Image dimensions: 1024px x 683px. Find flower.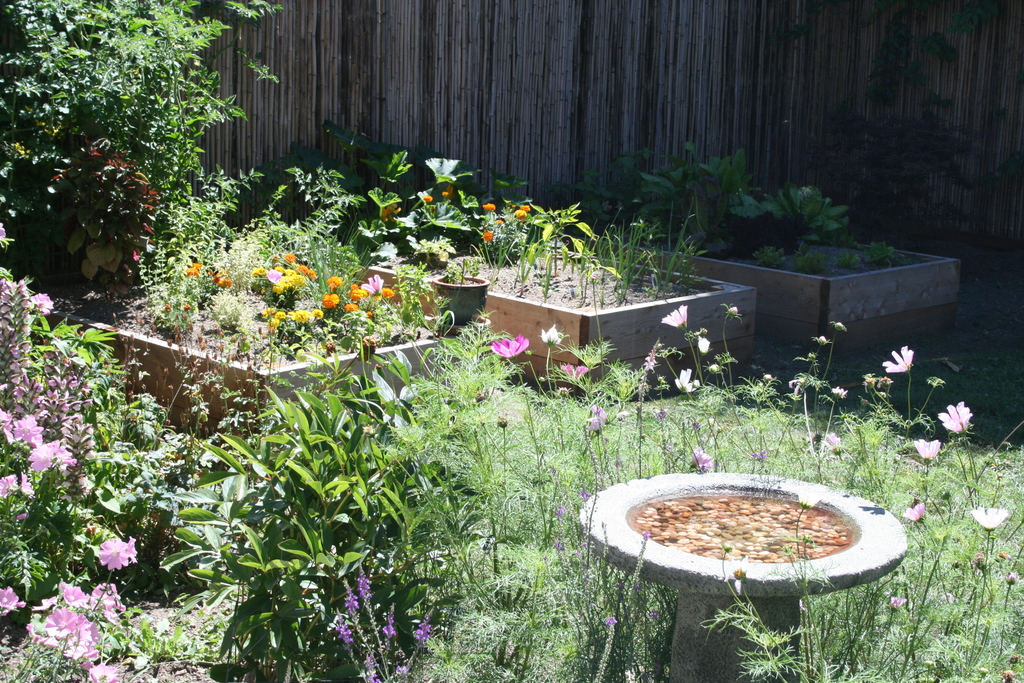
x1=940 y1=397 x2=972 y2=436.
